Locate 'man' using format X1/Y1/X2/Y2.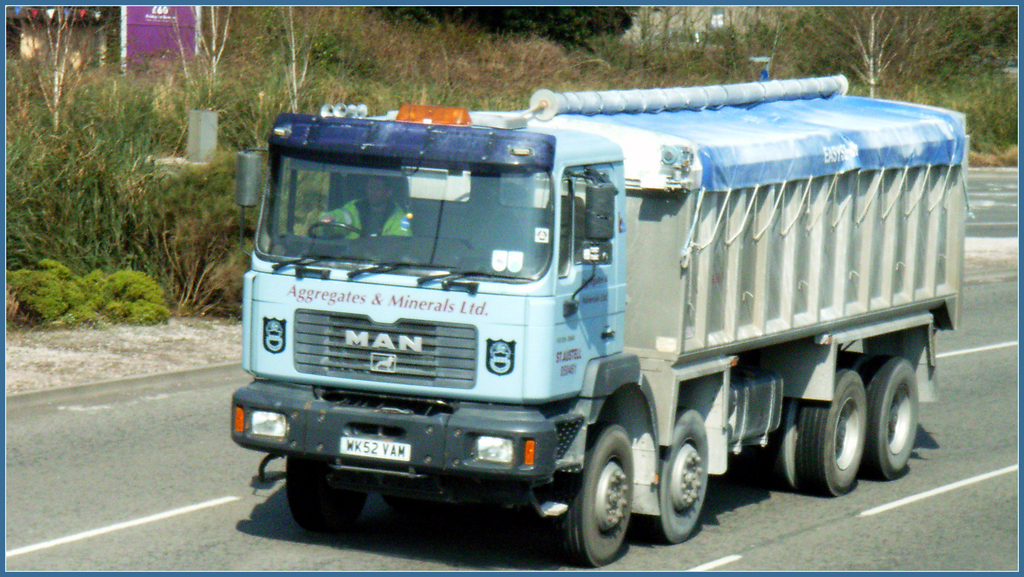
314/174/416/240.
